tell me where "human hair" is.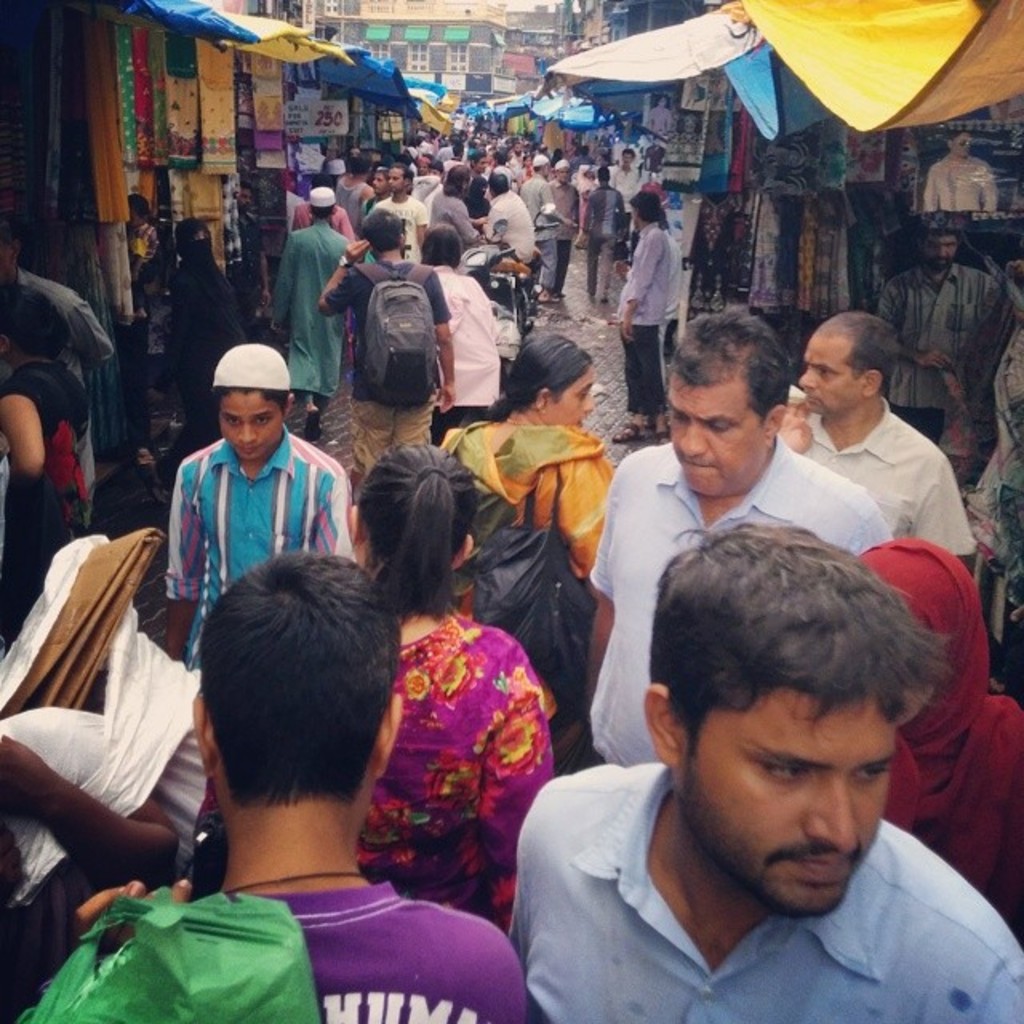
"human hair" is at bbox=(421, 222, 461, 264).
